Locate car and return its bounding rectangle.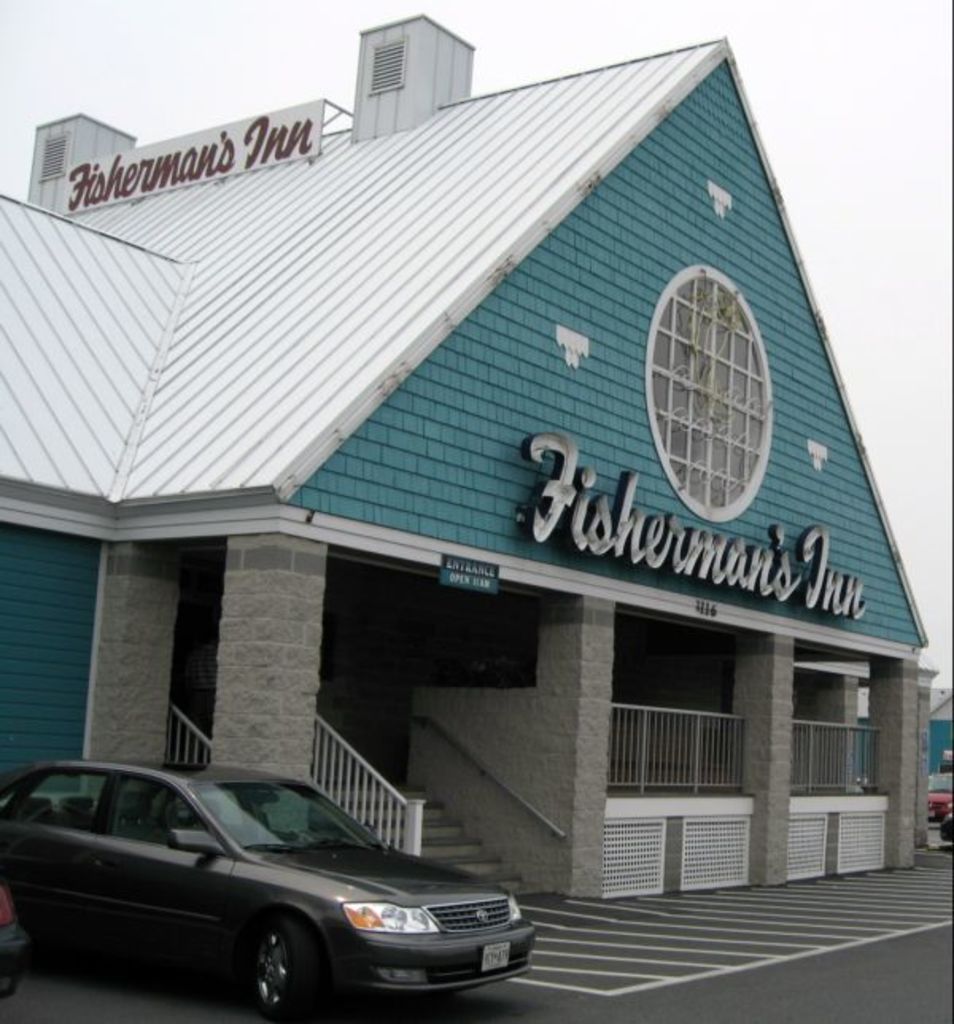
[938, 817, 952, 846].
